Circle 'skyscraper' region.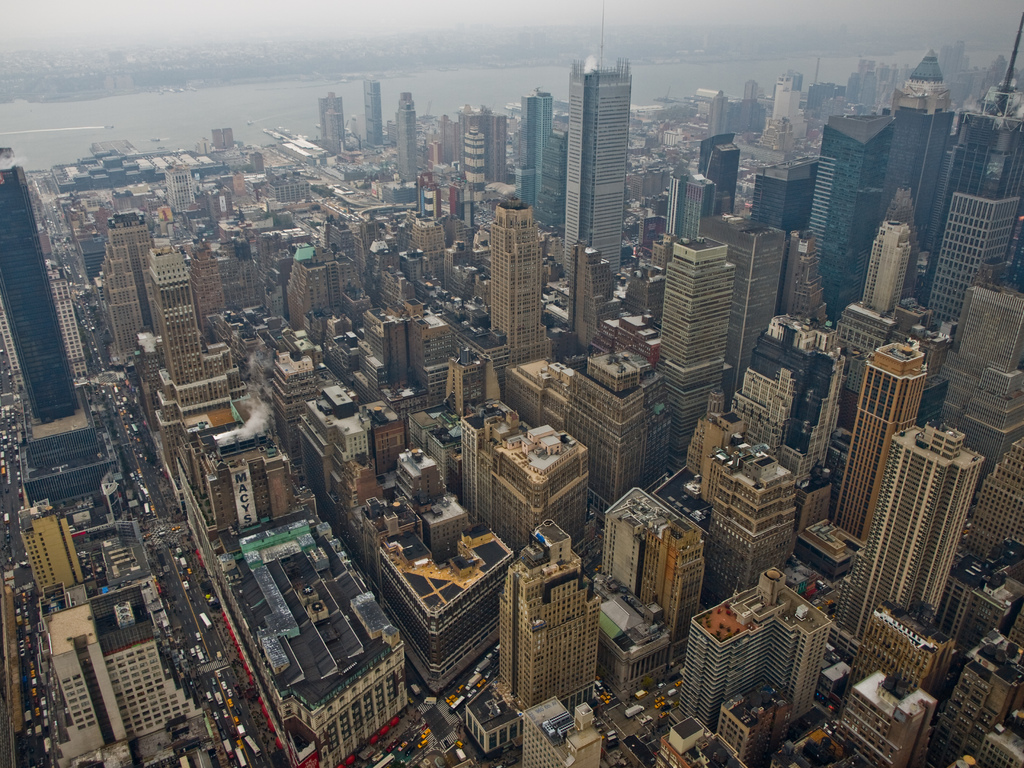
Region: box(702, 214, 787, 394).
